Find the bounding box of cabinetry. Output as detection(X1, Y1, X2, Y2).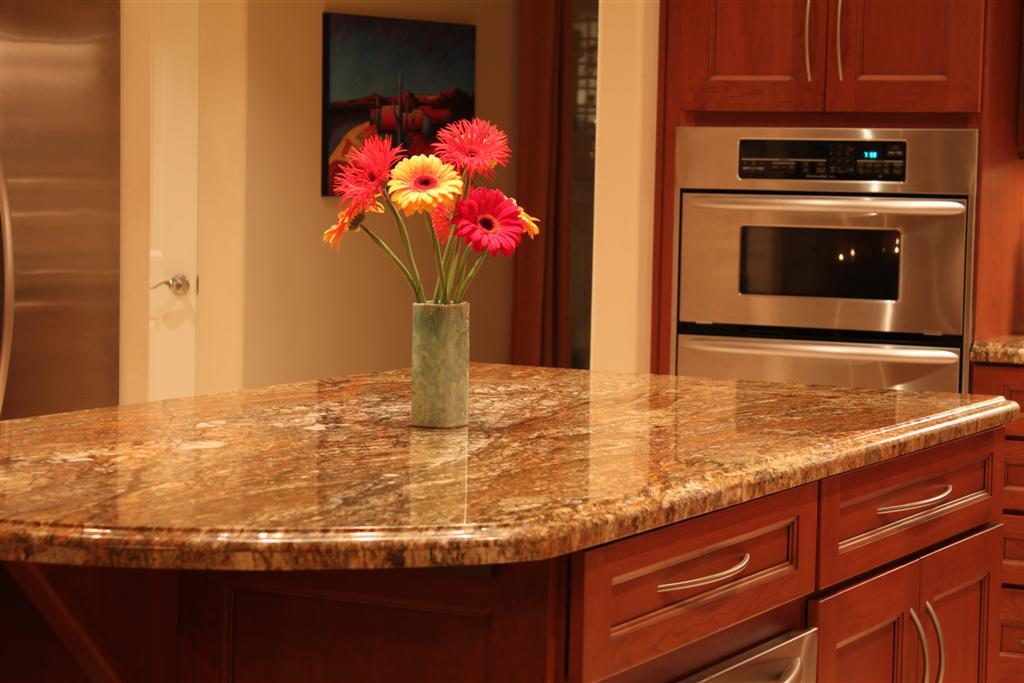
detection(673, 0, 980, 114).
